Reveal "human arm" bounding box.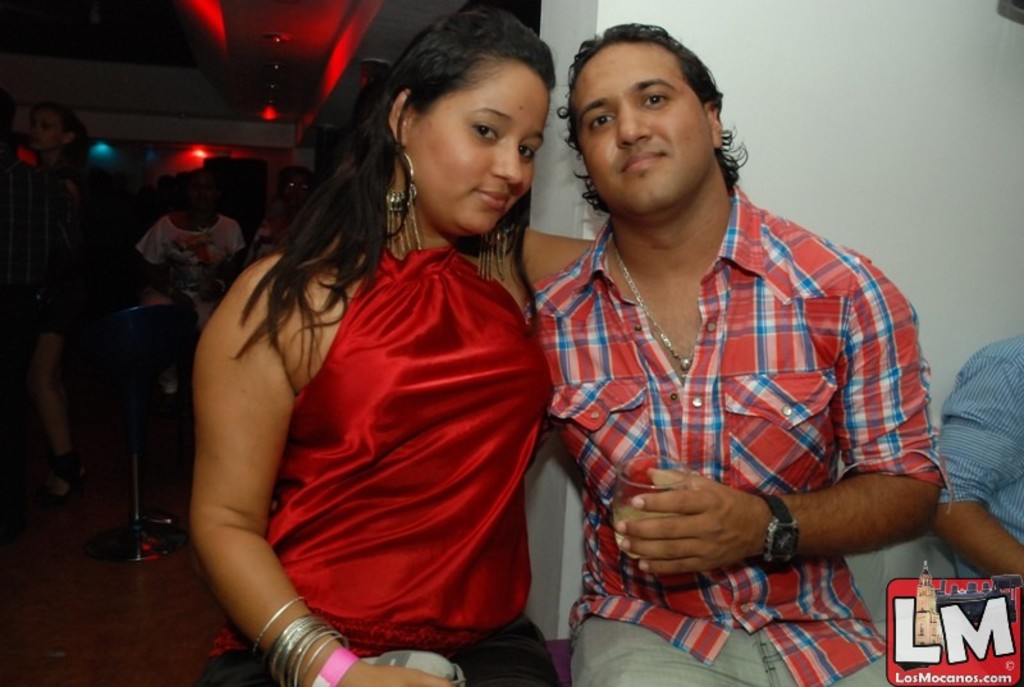
Revealed: <region>504, 210, 605, 297</region>.
